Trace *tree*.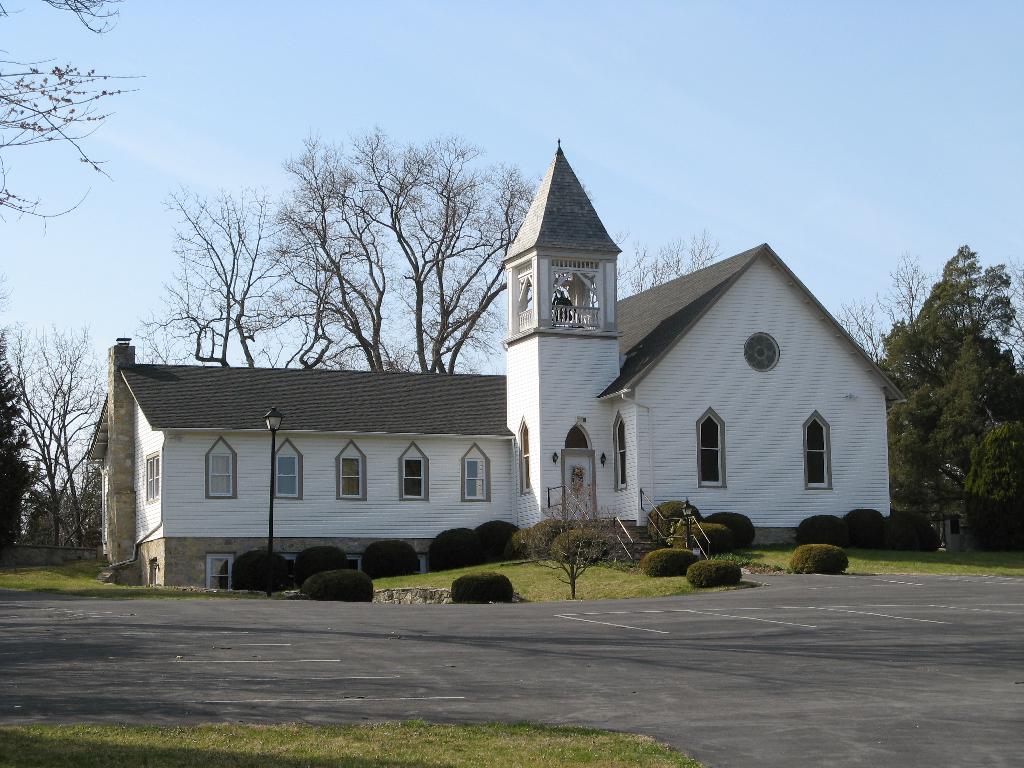
Traced to 0:268:49:561.
